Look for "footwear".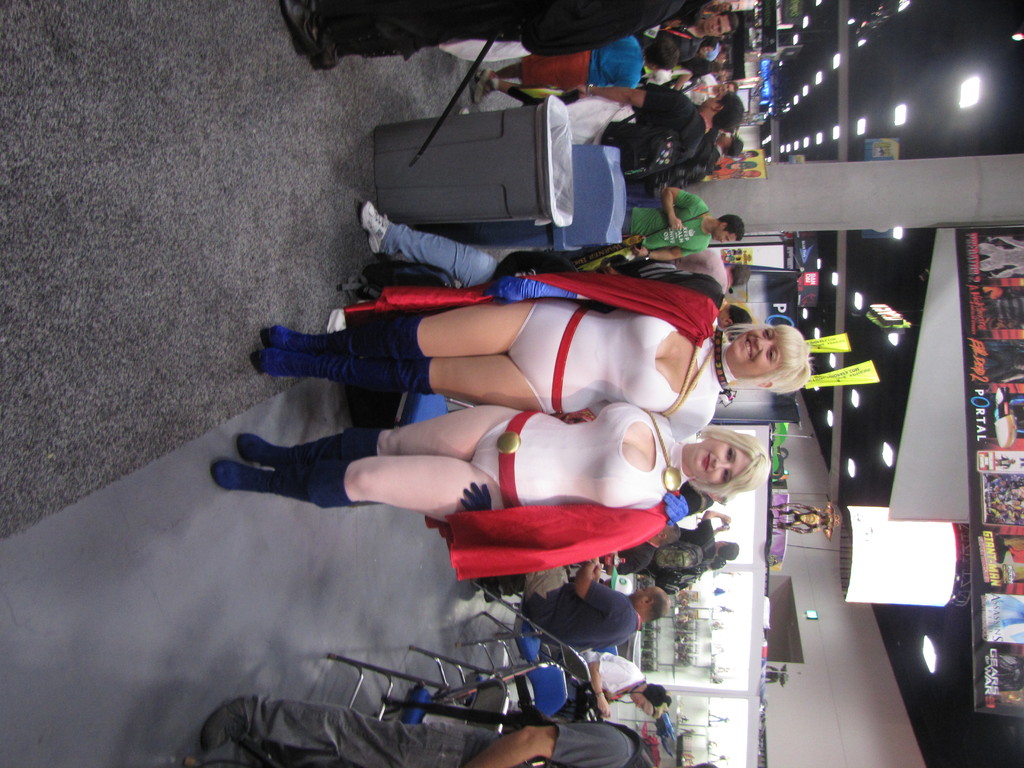
Found: <bbox>360, 200, 390, 255</bbox>.
